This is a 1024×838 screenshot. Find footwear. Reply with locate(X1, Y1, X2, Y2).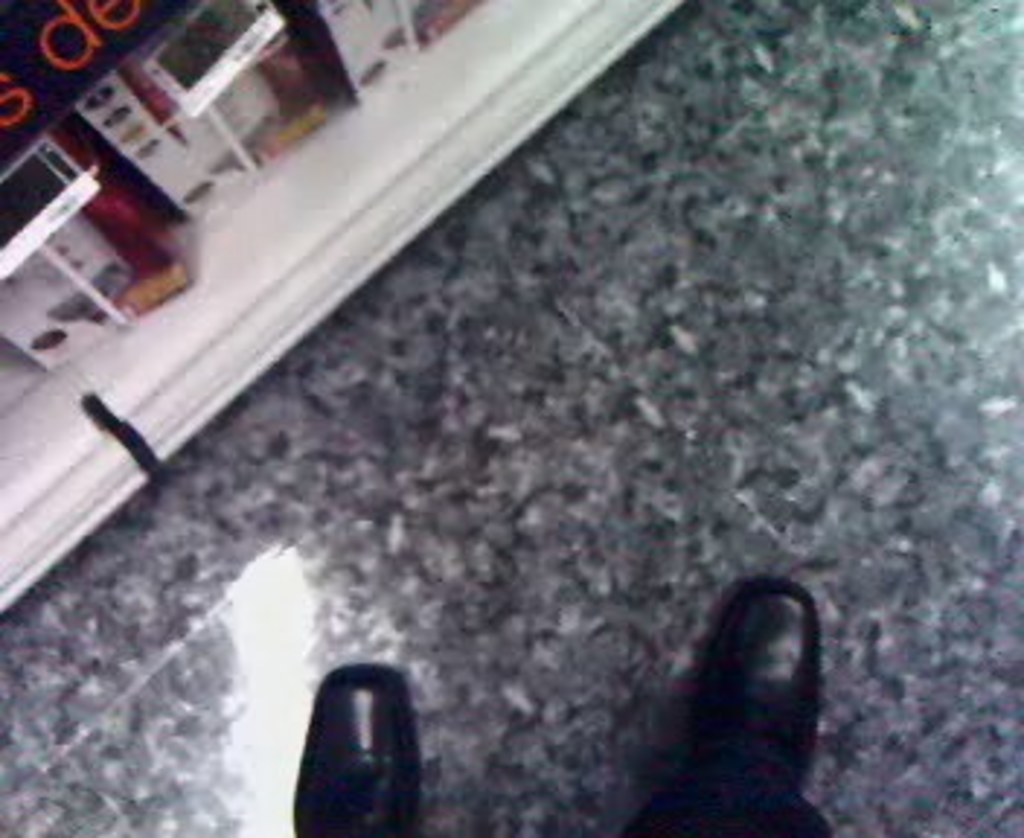
locate(291, 661, 419, 835).
